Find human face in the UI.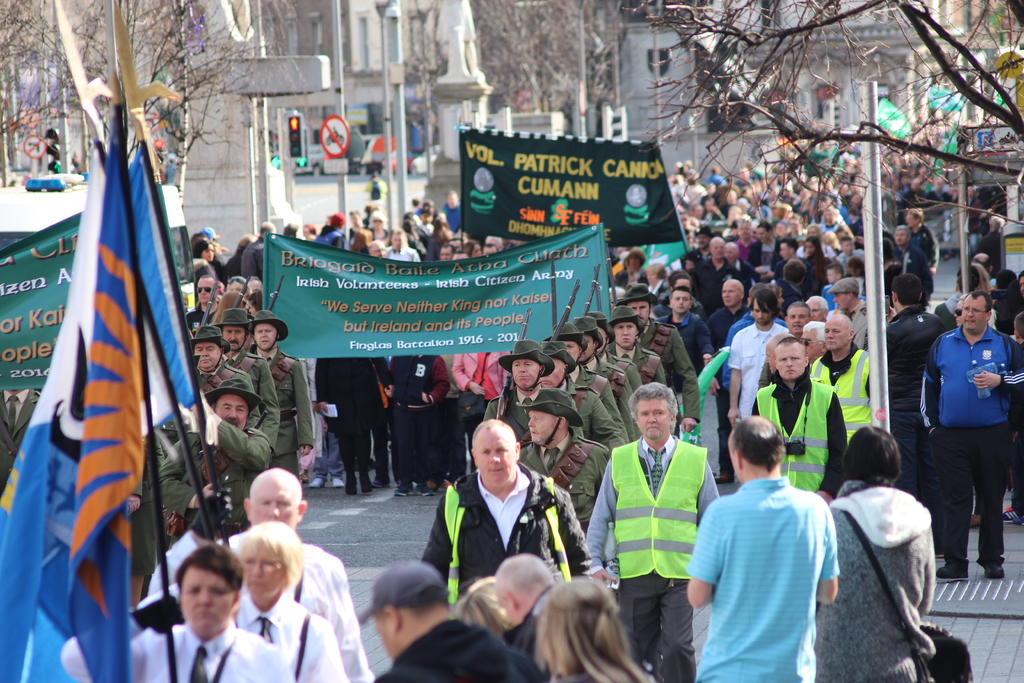
UI element at crop(584, 336, 600, 358).
